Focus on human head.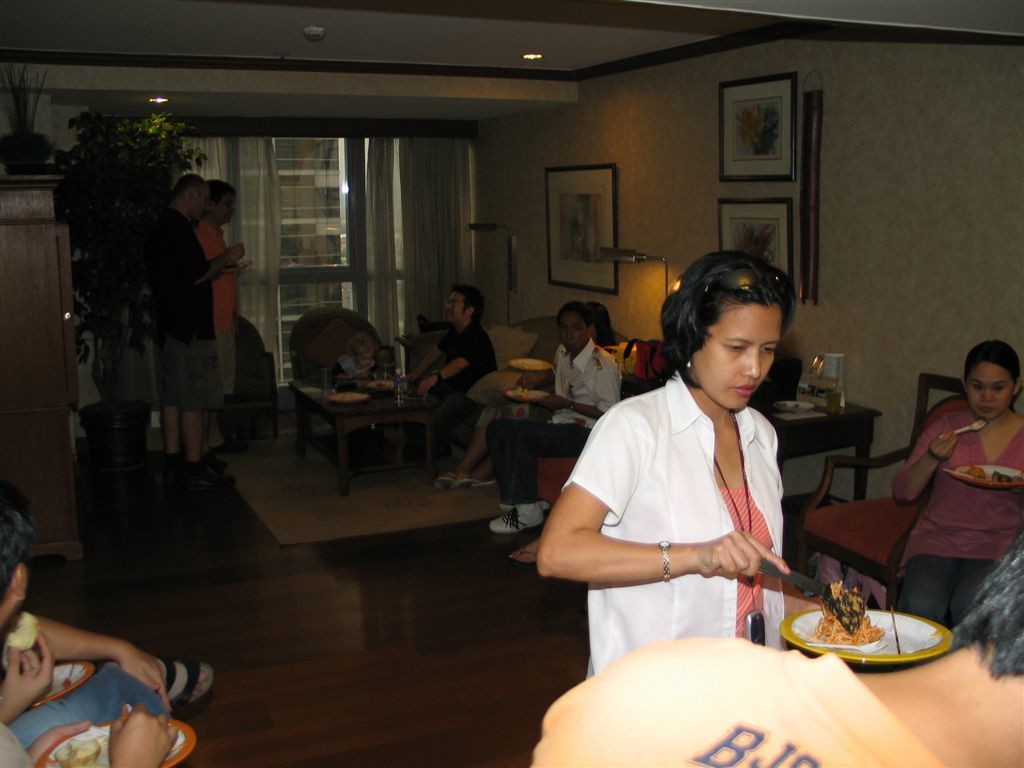
Focused at 583 301 608 339.
